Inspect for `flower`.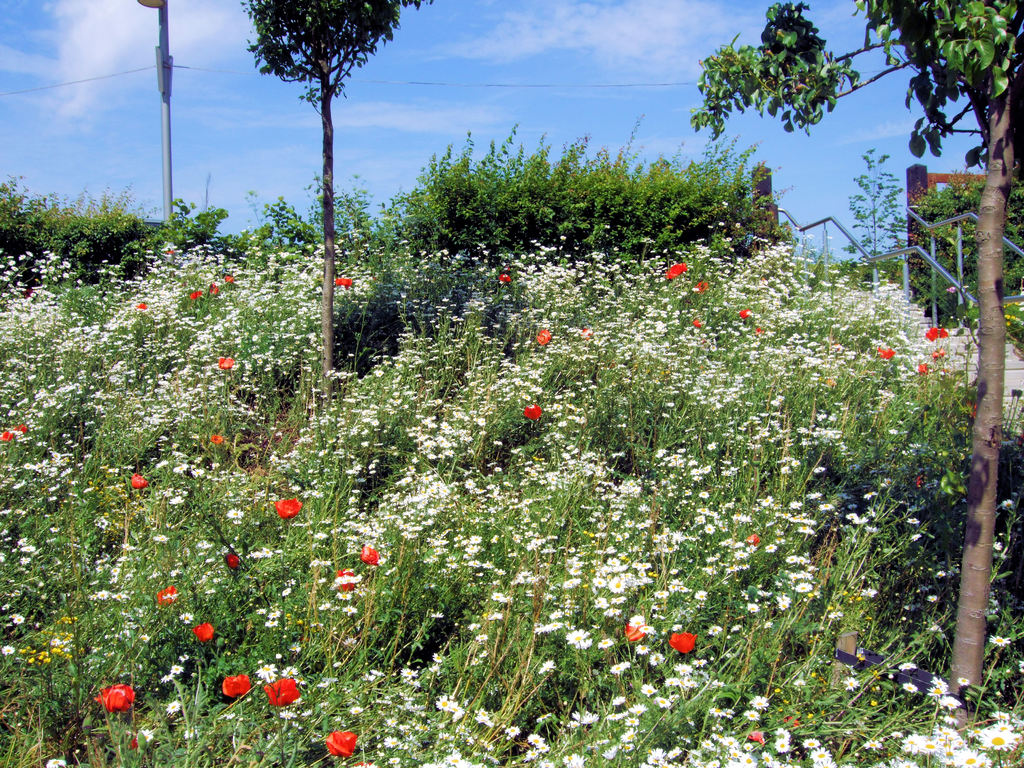
Inspection: (left=660, top=634, right=694, bottom=650).
